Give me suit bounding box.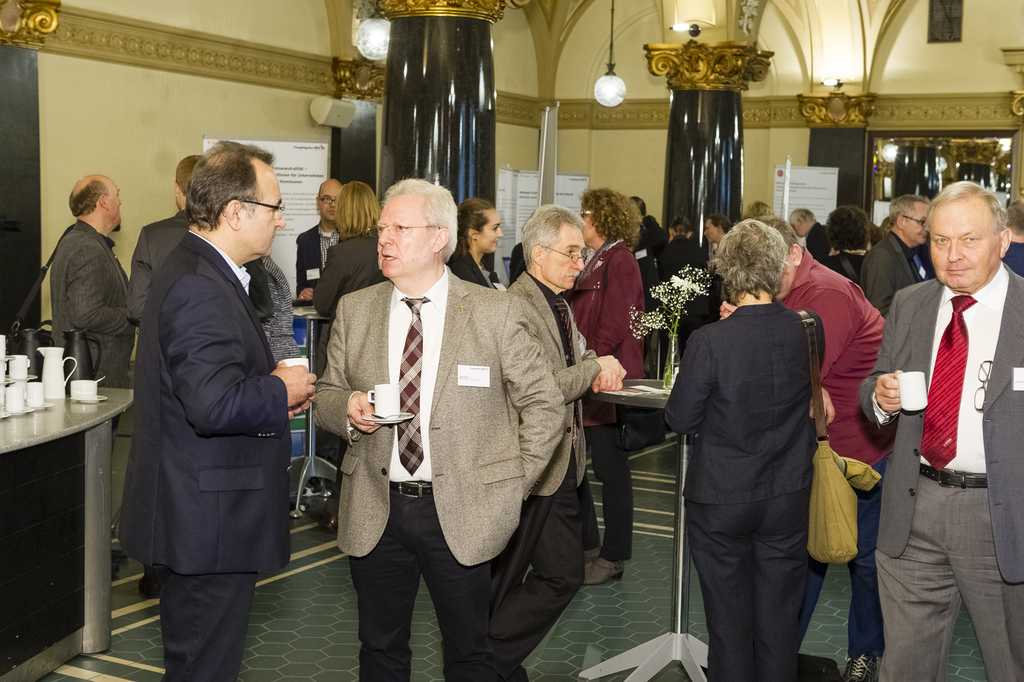
567, 233, 650, 434.
